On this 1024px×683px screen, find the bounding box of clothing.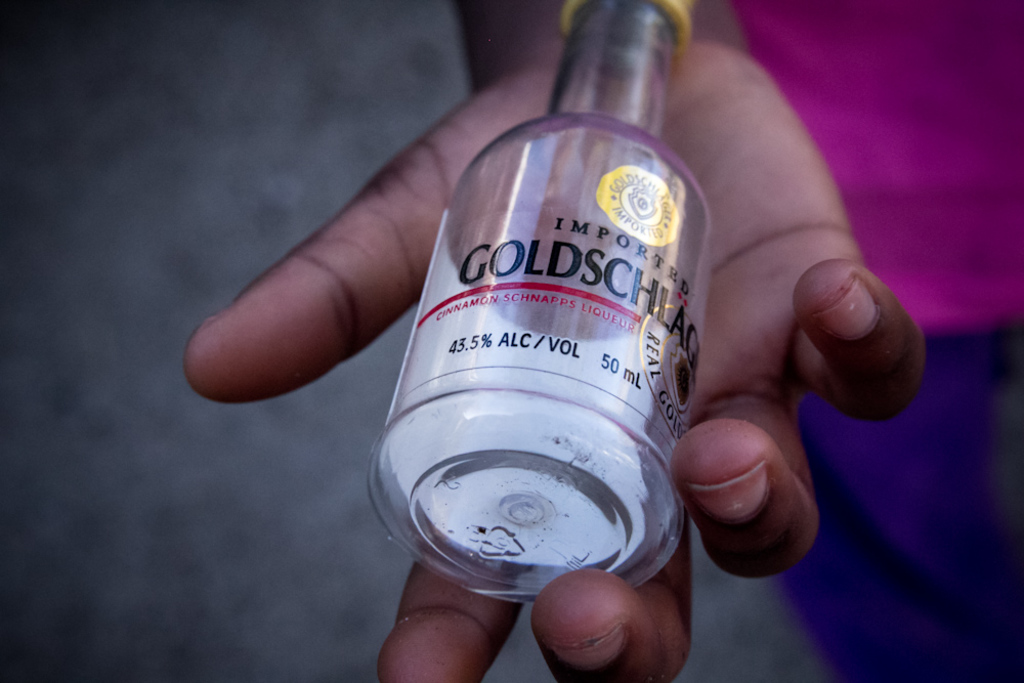
Bounding box: rect(767, 0, 1023, 682).
